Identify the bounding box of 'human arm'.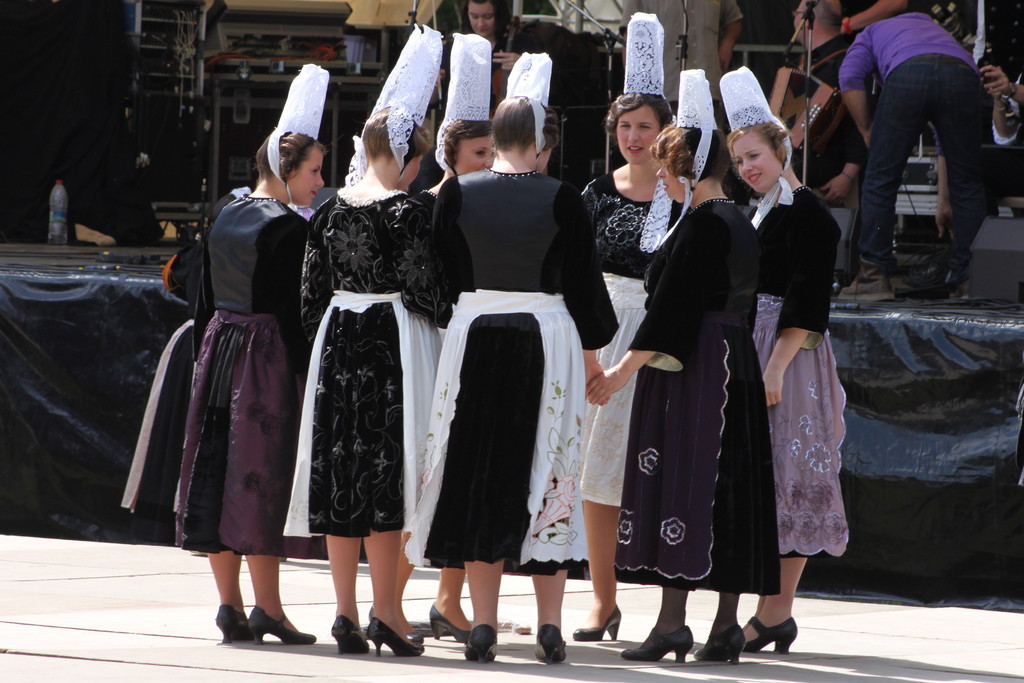
(762,197,842,406).
